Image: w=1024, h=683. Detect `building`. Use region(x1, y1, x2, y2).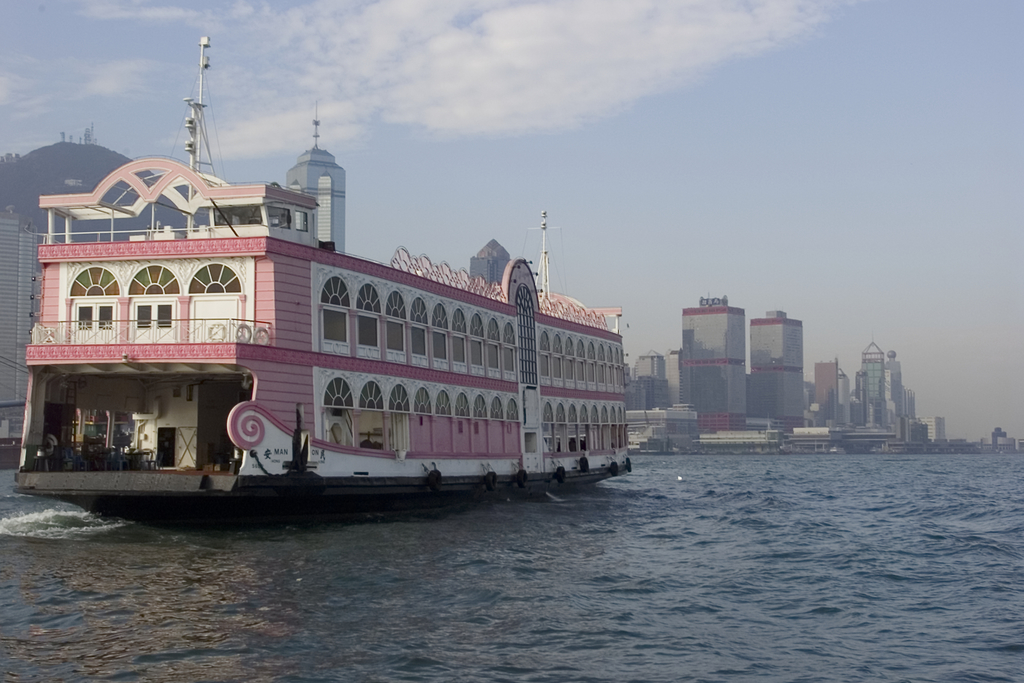
region(284, 108, 350, 252).
